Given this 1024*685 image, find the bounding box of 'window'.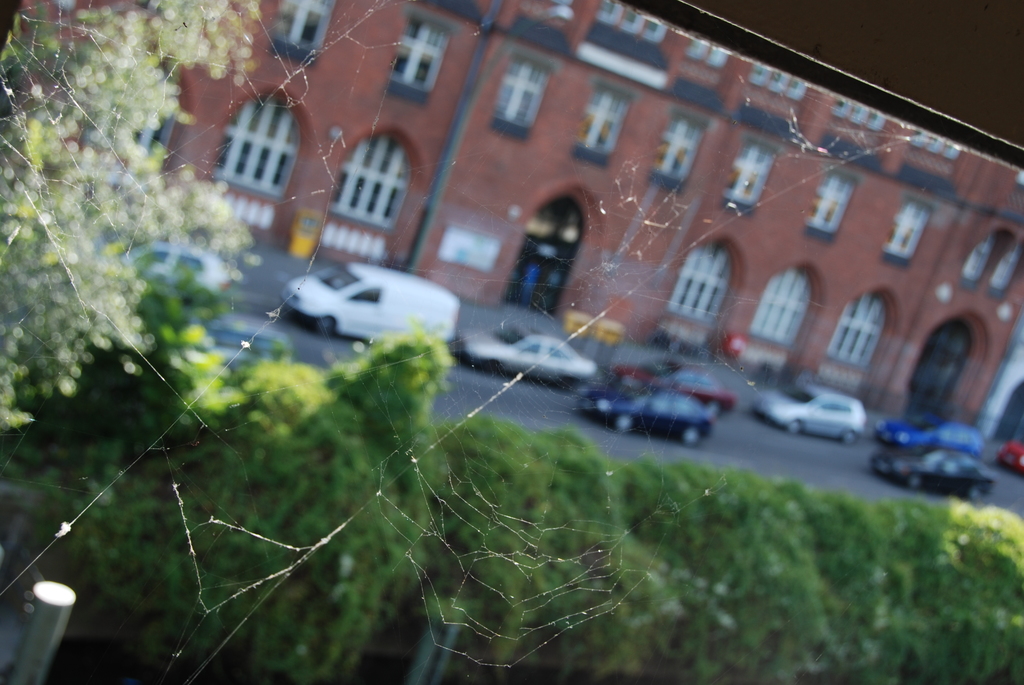
detection(824, 294, 886, 369).
